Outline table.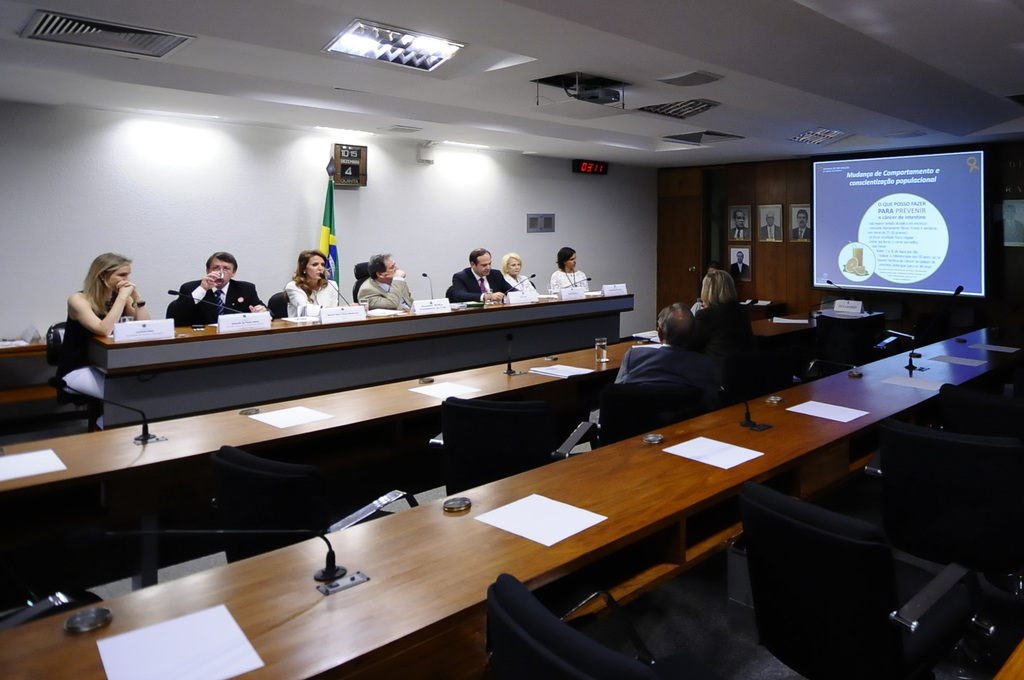
Outline: 0, 304, 843, 609.
